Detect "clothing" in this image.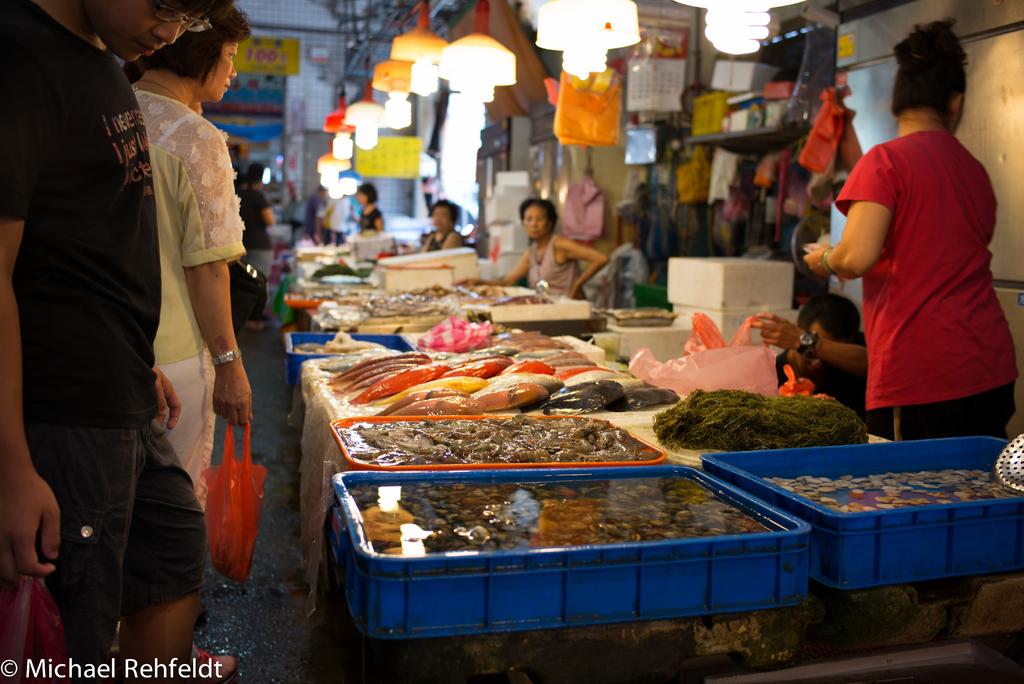
Detection: bbox=[424, 225, 458, 253].
